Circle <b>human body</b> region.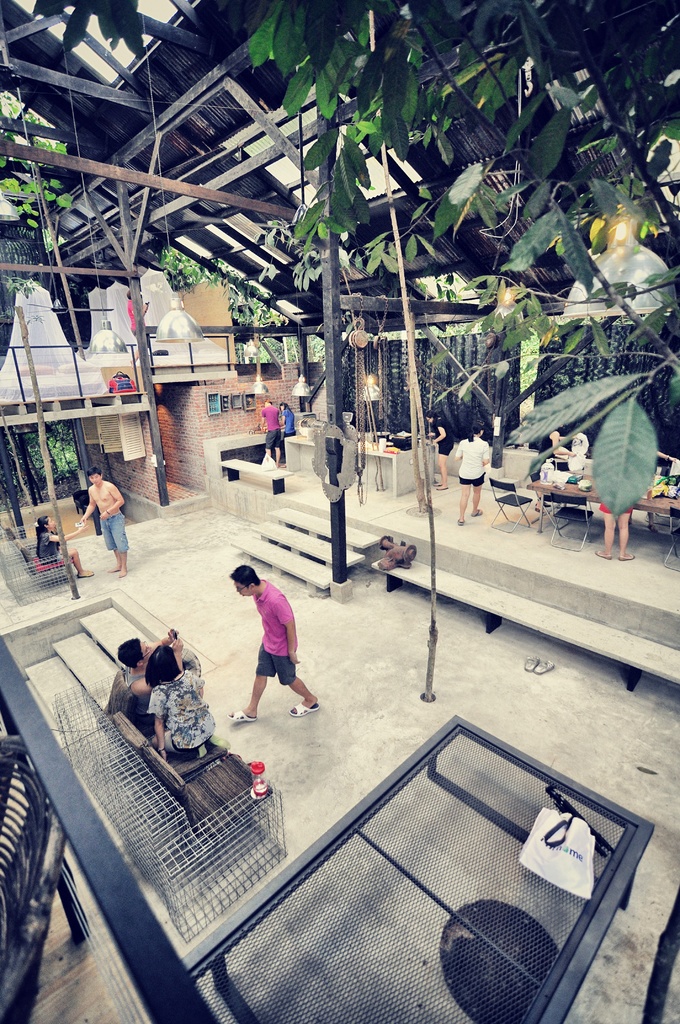
Region: locate(262, 402, 280, 470).
